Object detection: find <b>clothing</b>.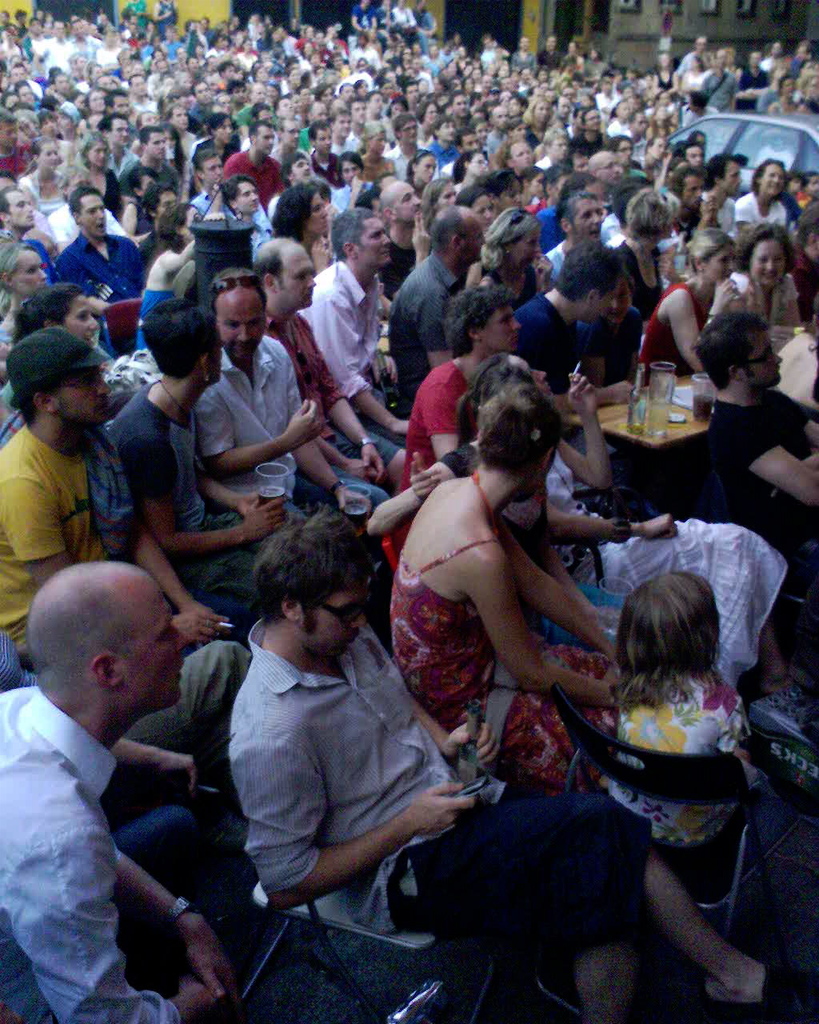
Rect(680, 106, 709, 123).
